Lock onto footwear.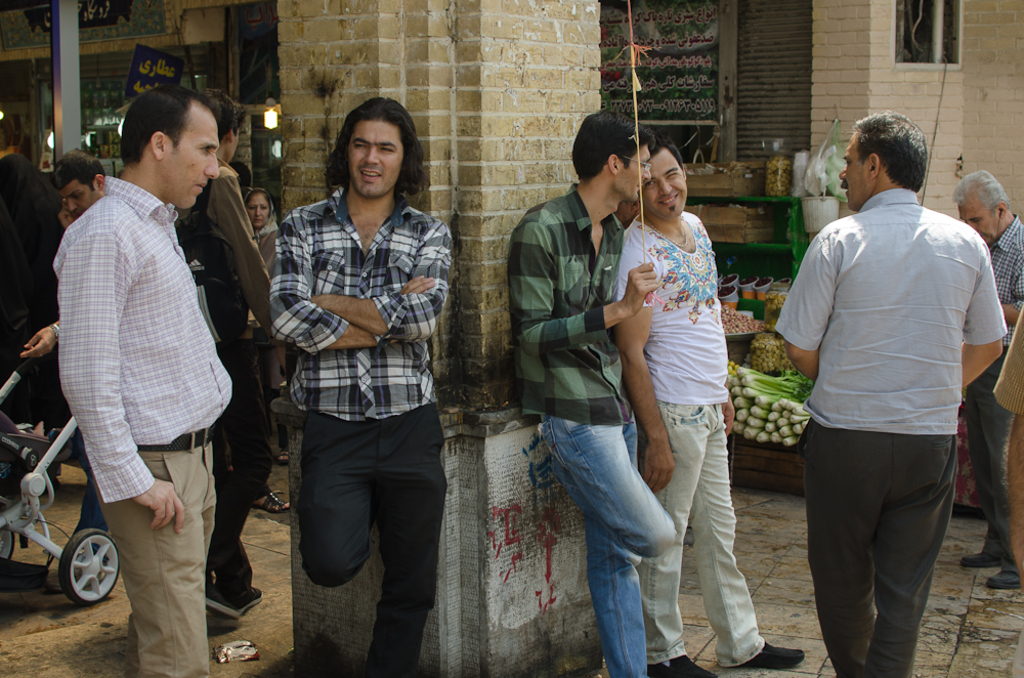
Locked: bbox(985, 558, 1023, 586).
